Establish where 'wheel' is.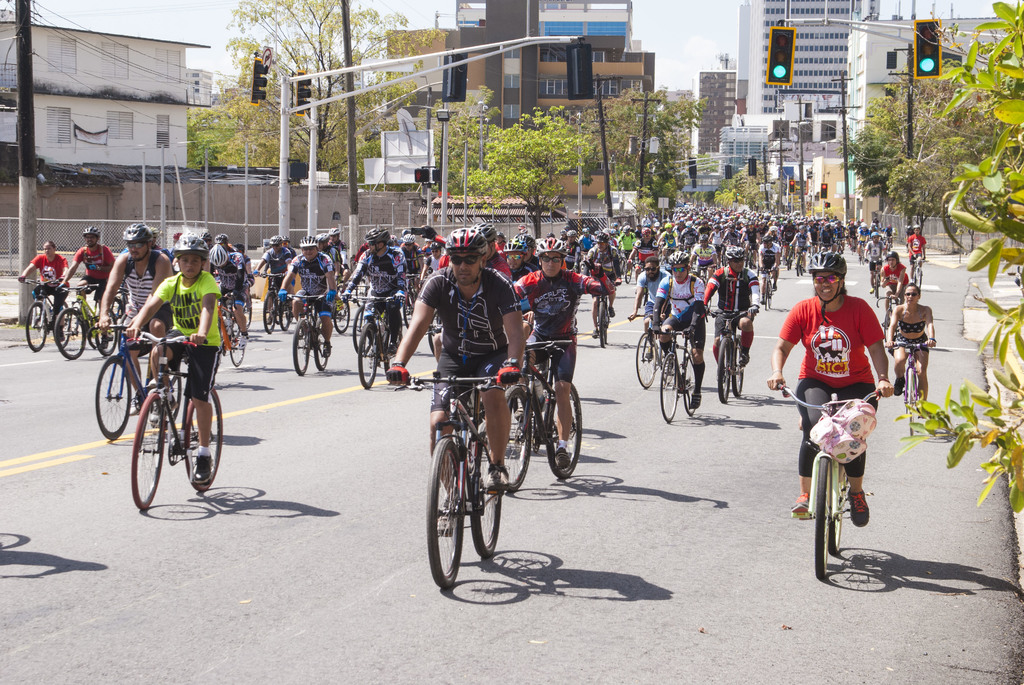
Established at detection(425, 436, 461, 585).
